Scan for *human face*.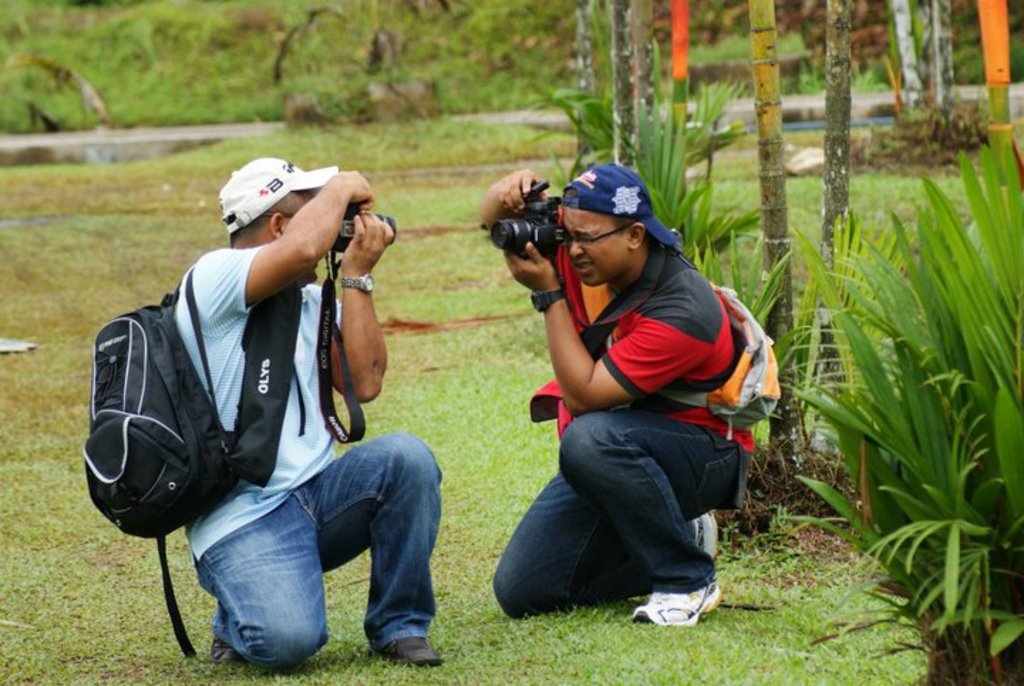
Scan result: {"x1": 559, "y1": 206, "x2": 631, "y2": 290}.
